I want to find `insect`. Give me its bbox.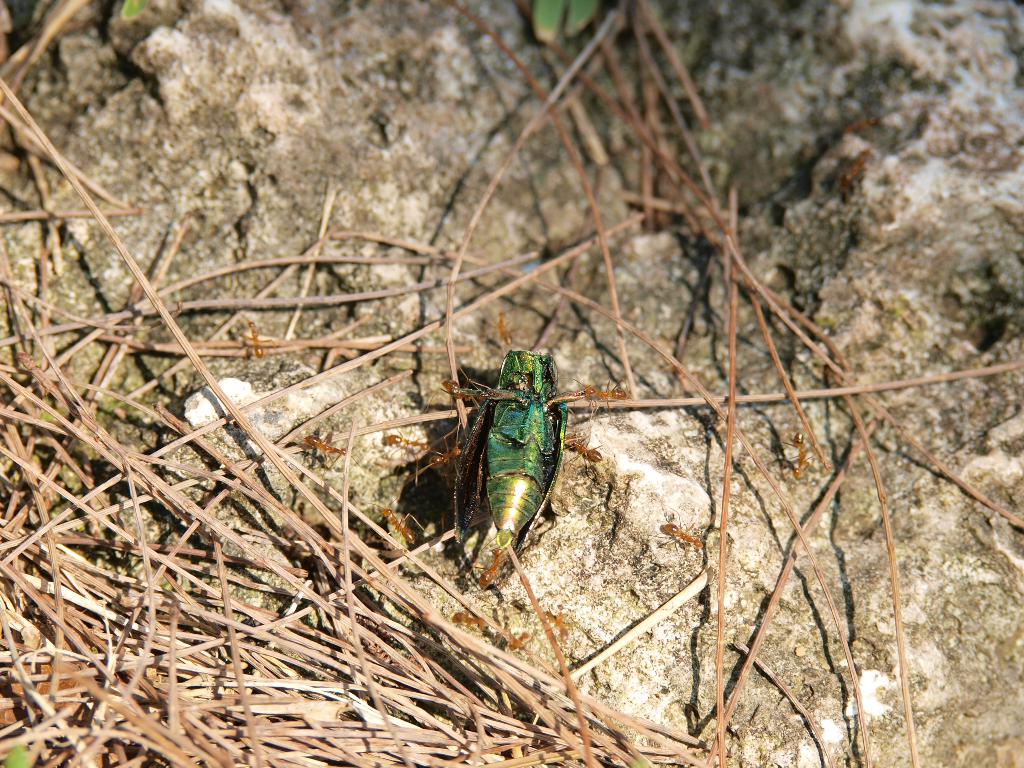
{"left": 475, "top": 545, "right": 504, "bottom": 591}.
